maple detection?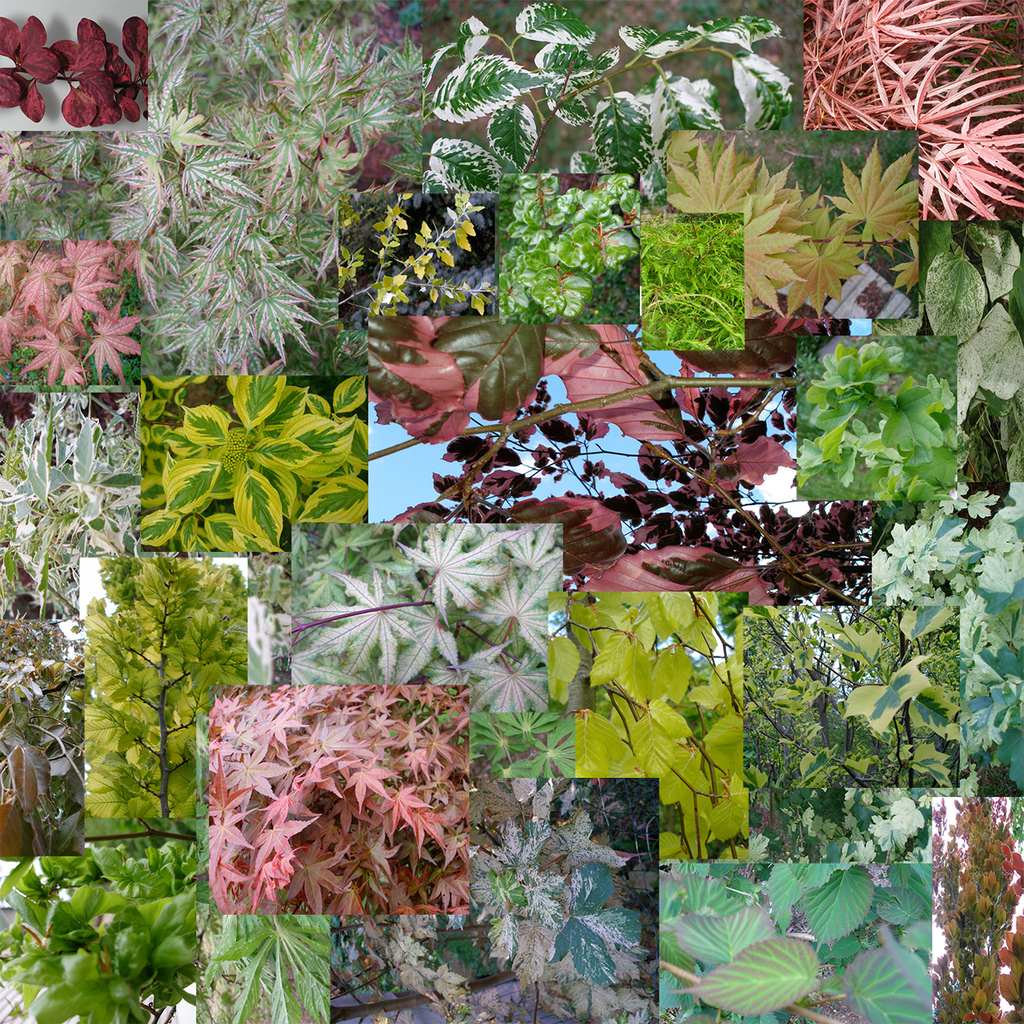
select_region(881, 486, 1023, 780)
